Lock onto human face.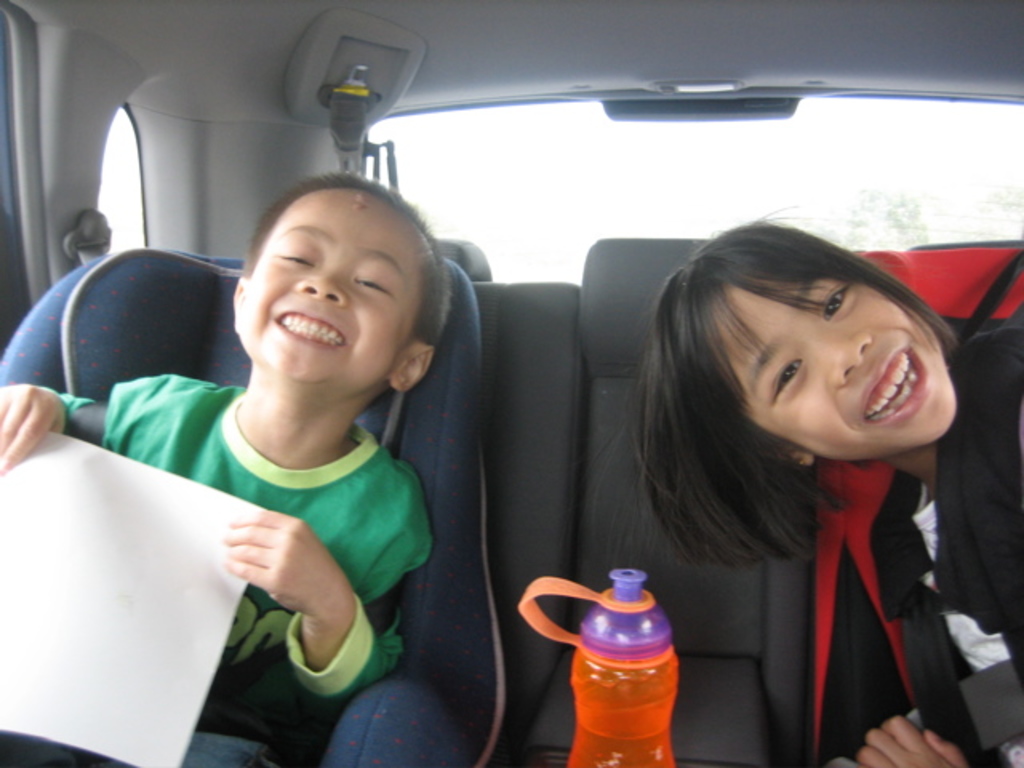
Locked: {"left": 712, "top": 243, "right": 954, "bottom": 477}.
